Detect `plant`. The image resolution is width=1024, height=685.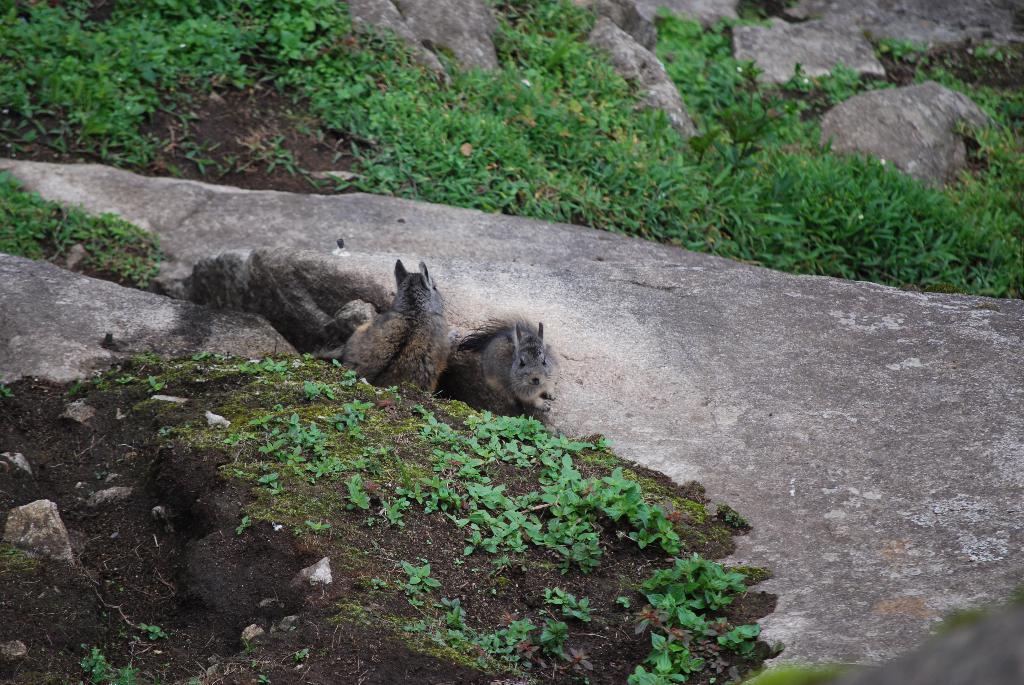
box(139, 624, 169, 643).
